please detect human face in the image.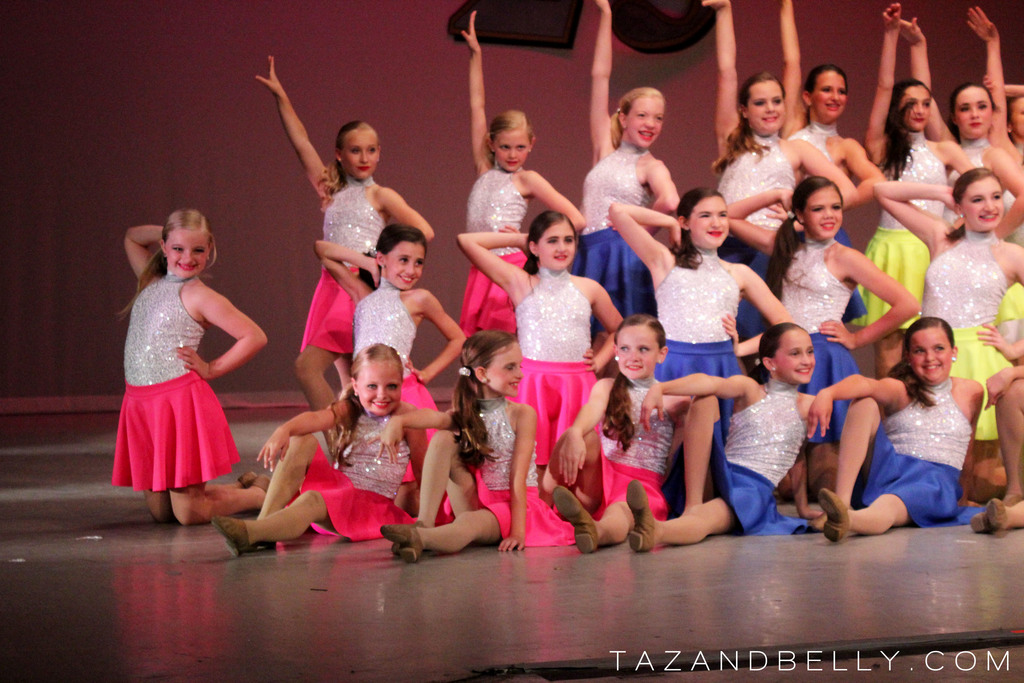
box=[495, 129, 530, 173].
